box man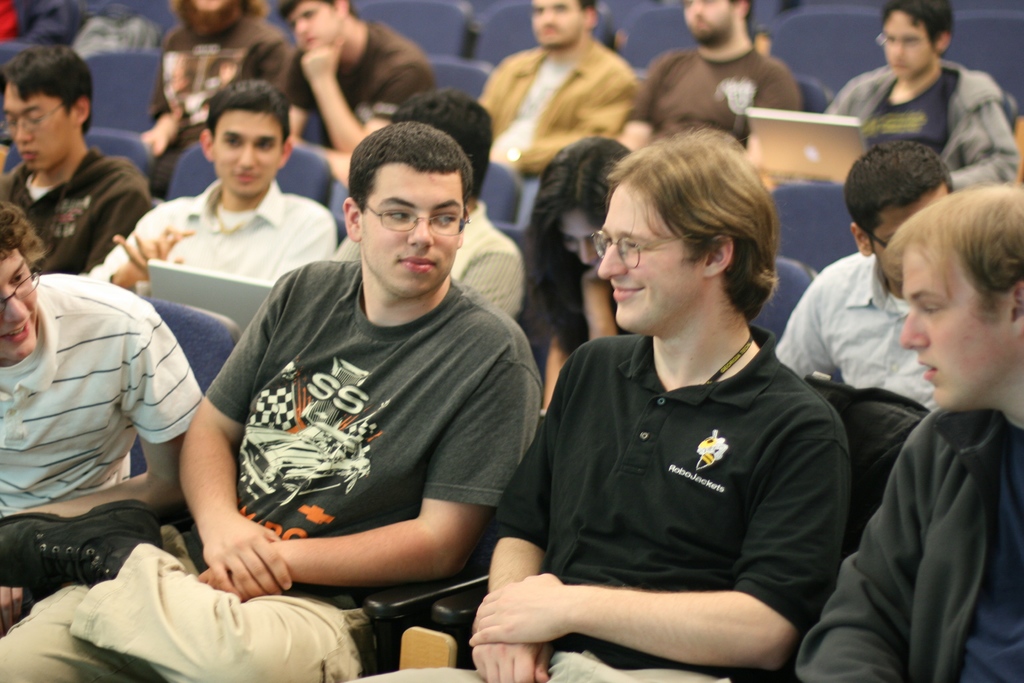
[left=755, top=236, right=1023, bottom=682]
